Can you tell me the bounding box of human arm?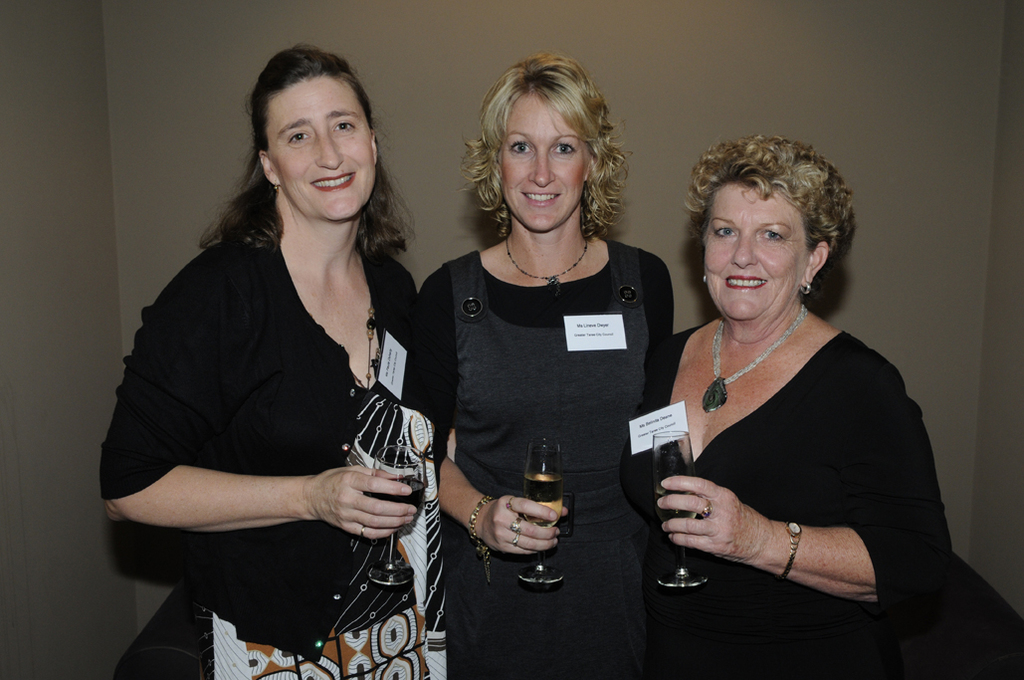
crop(95, 304, 418, 547).
